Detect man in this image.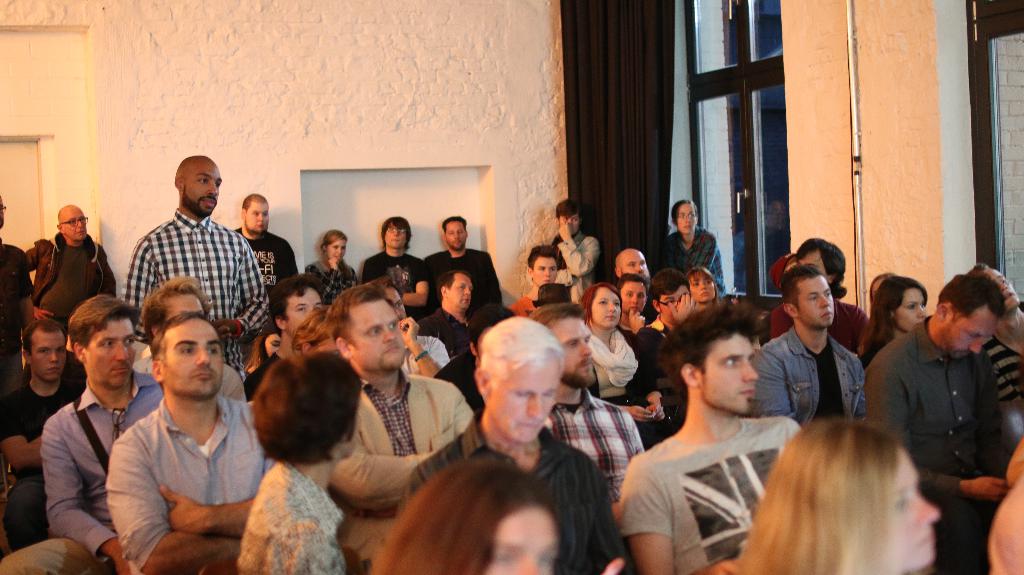
Detection: crop(625, 305, 806, 574).
